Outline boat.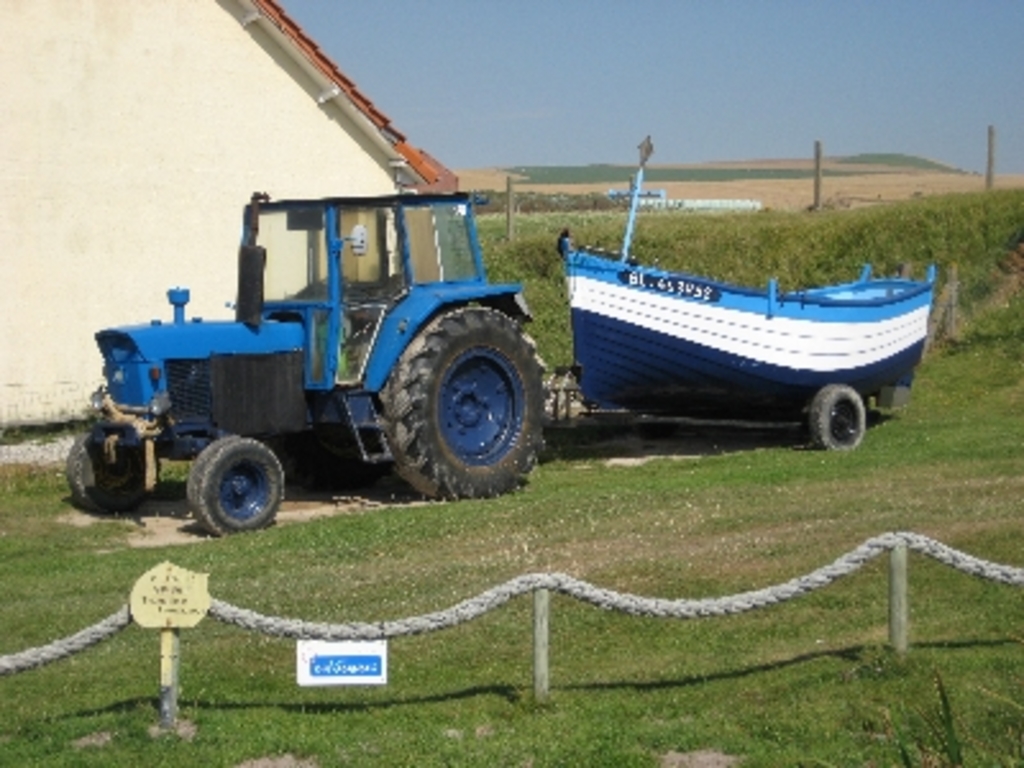
Outline: (561, 233, 937, 415).
